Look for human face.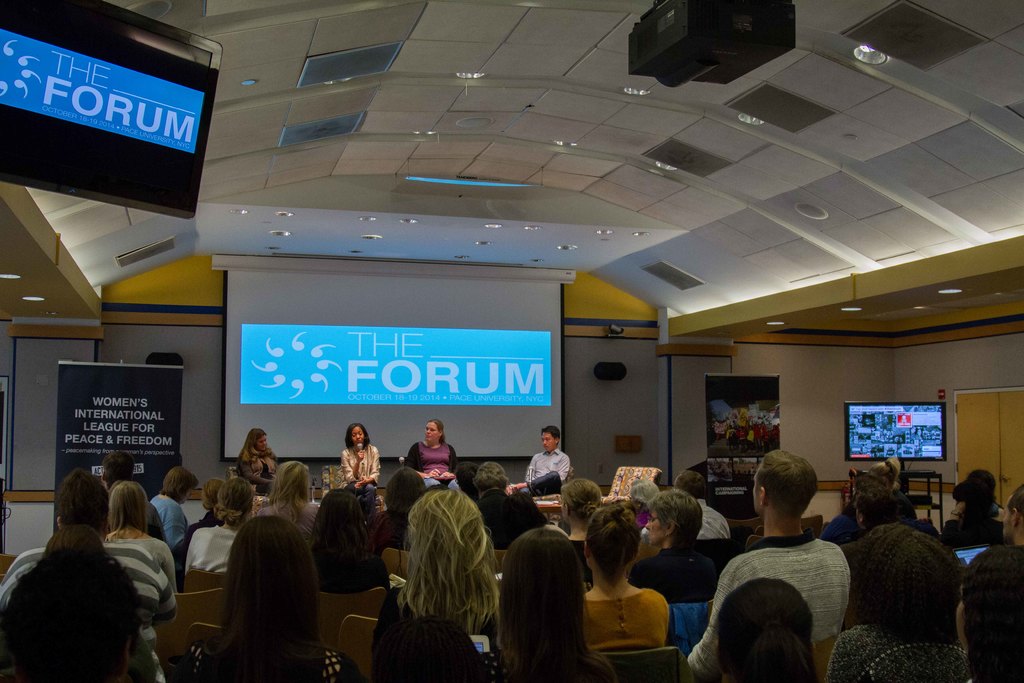
Found: <region>540, 431, 557, 453</region>.
